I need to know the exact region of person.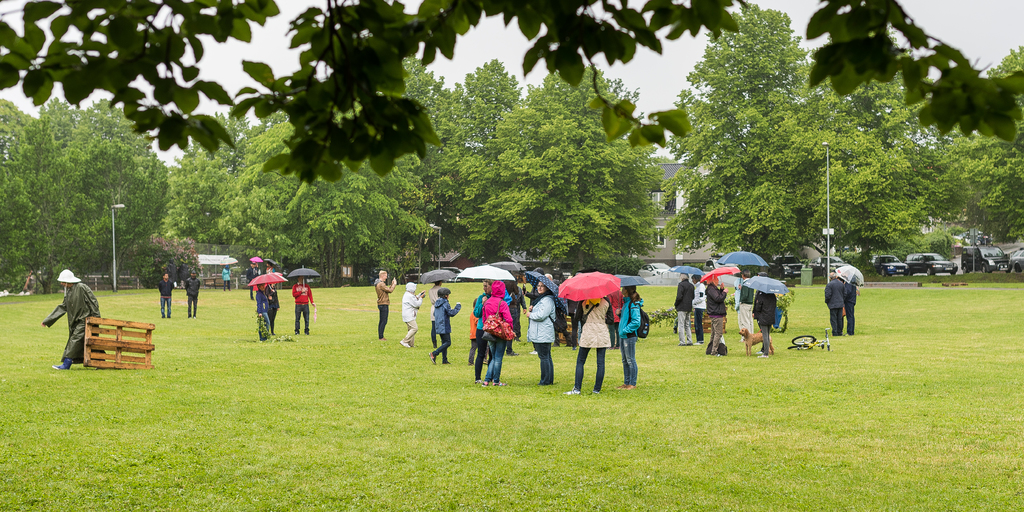
Region: BBox(429, 286, 465, 366).
